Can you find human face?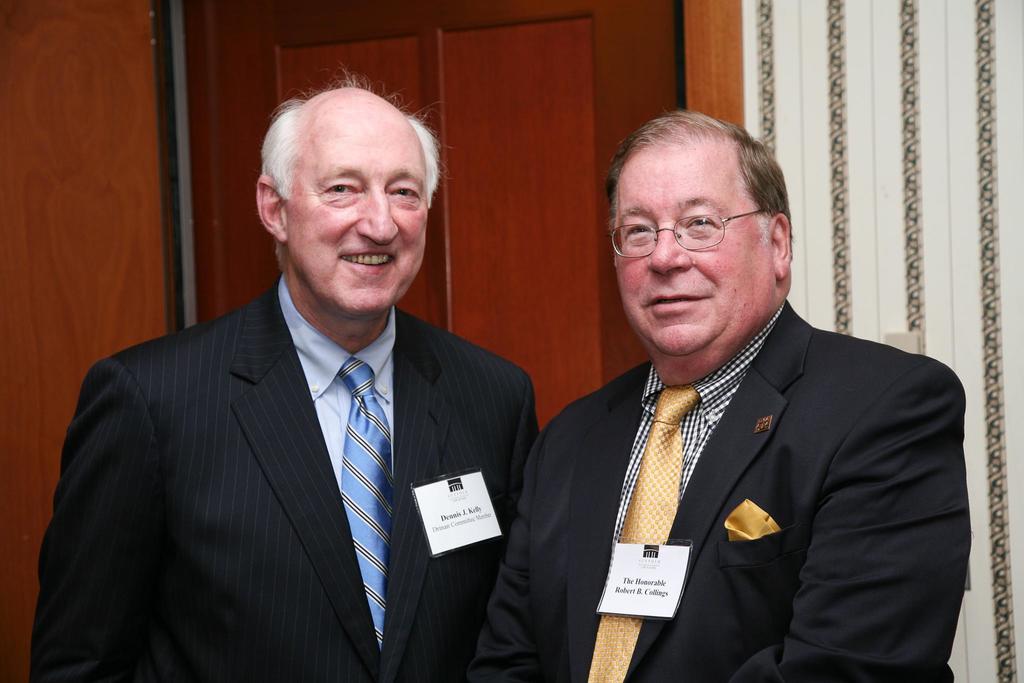
Yes, bounding box: 616:131:765:346.
